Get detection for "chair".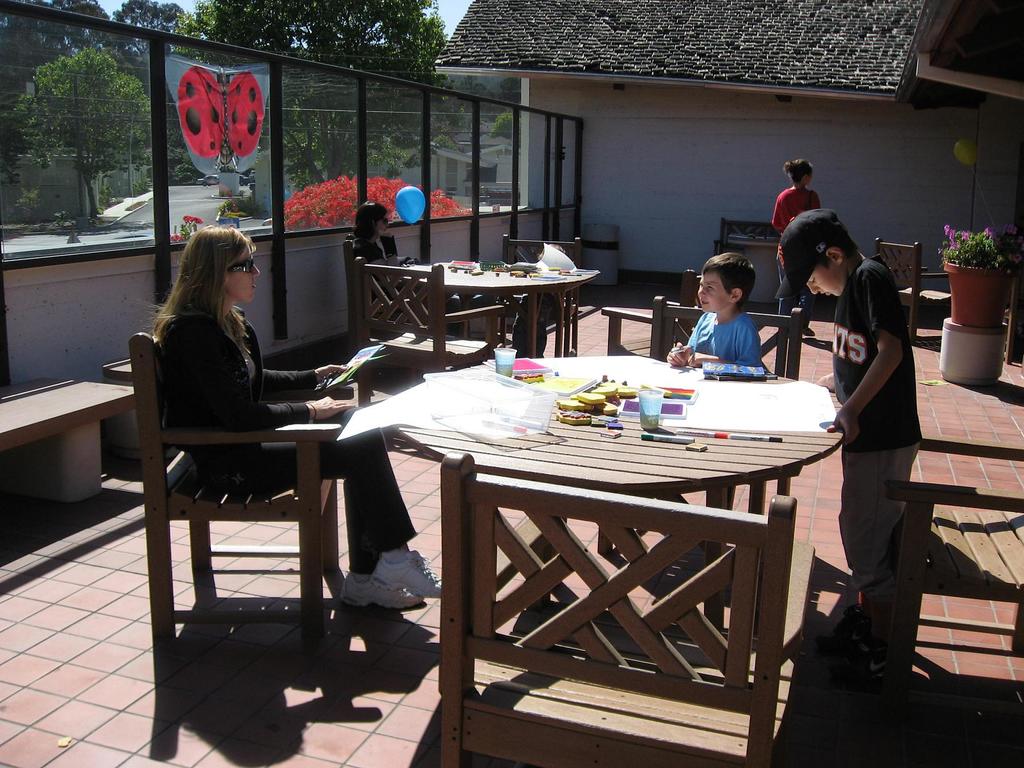
Detection: region(598, 268, 706, 352).
